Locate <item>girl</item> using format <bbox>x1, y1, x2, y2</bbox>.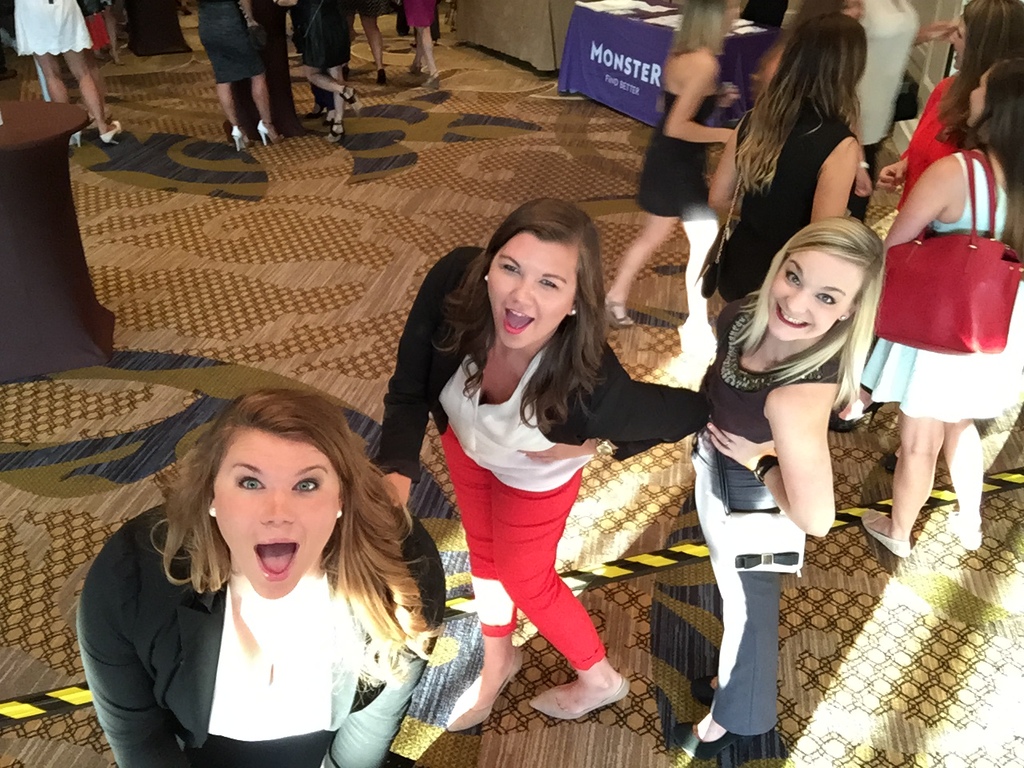
<bbox>874, 0, 1023, 209</bbox>.
